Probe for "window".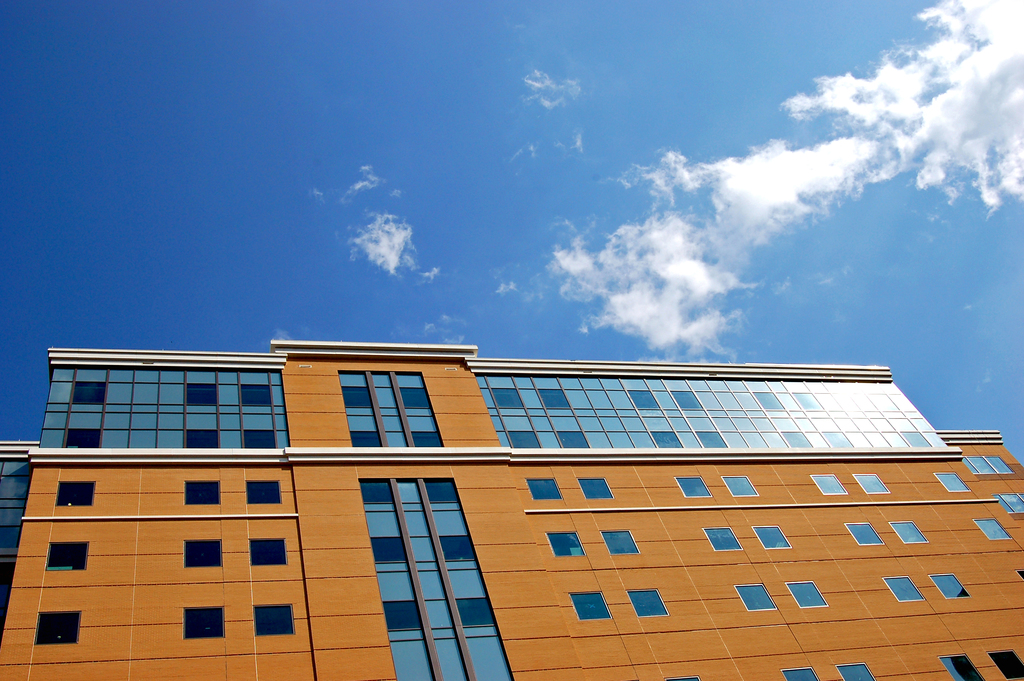
Probe result: (x1=884, y1=578, x2=922, y2=603).
